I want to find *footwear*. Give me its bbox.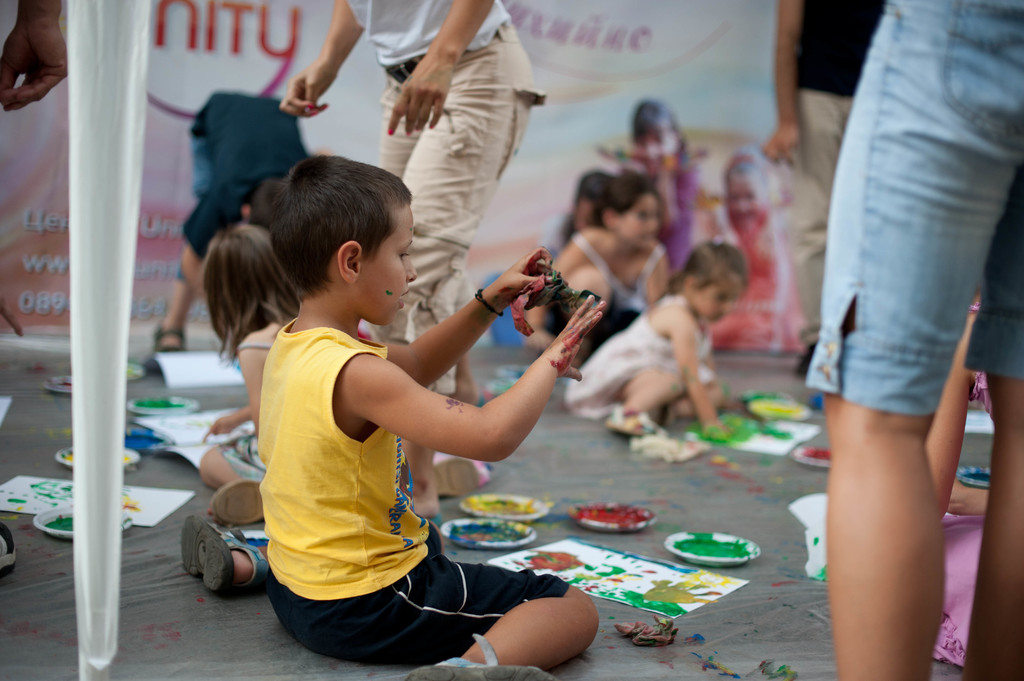
bbox=[178, 513, 263, 602].
